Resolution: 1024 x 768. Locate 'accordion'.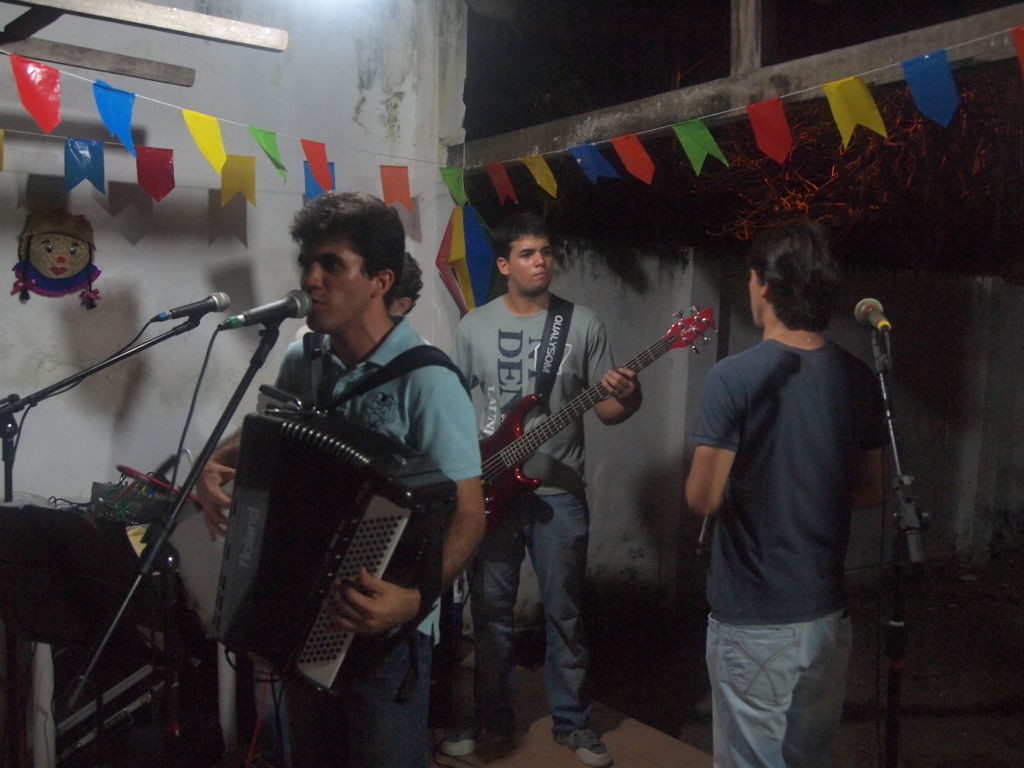
crop(204, 380, 452, 708).
